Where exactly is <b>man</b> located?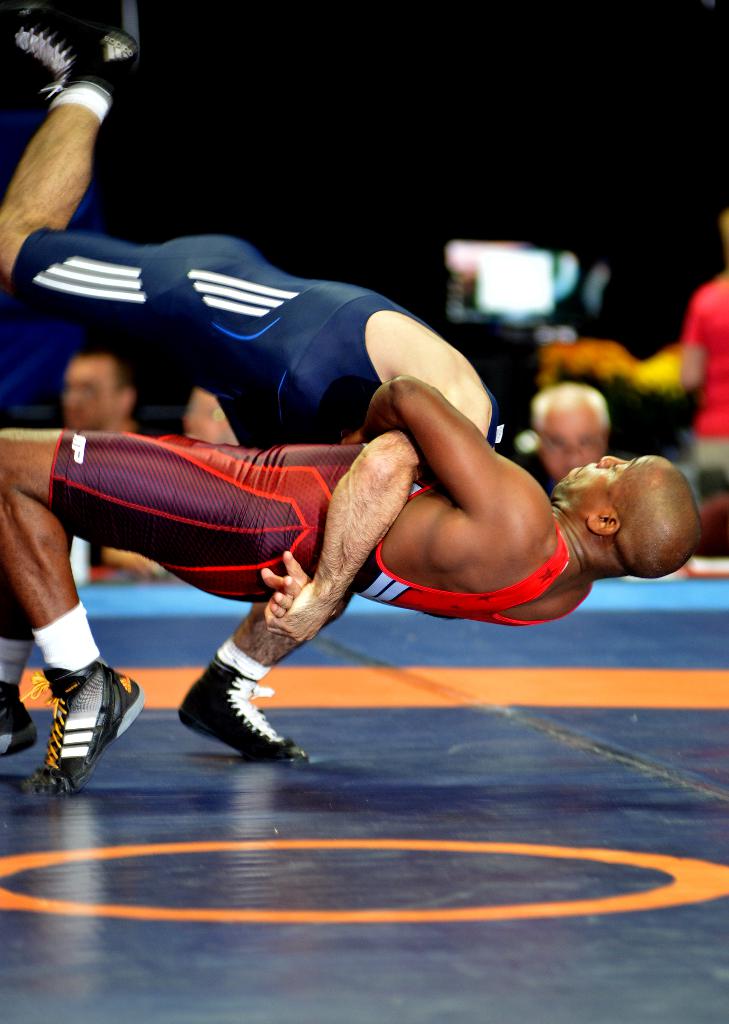
Its bounding box is region(183, 386, 256, 460).
